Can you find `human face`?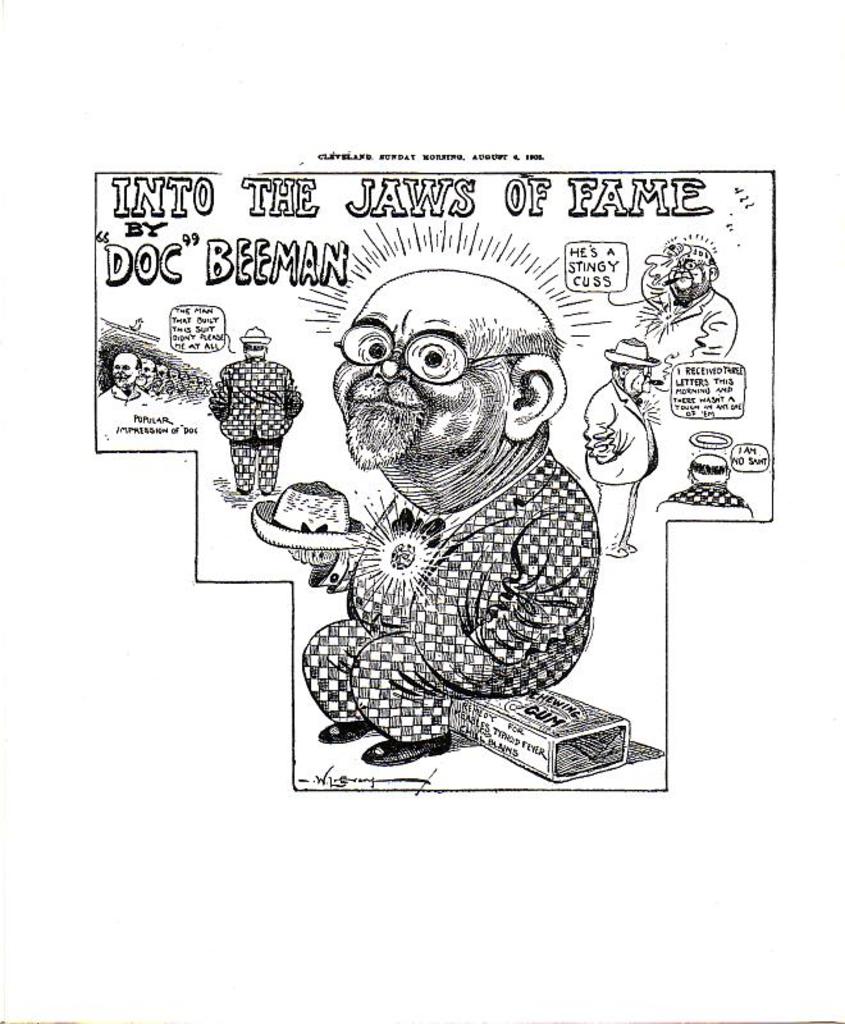
Yes, bounding box: <box>325,291,515,466</box>.
